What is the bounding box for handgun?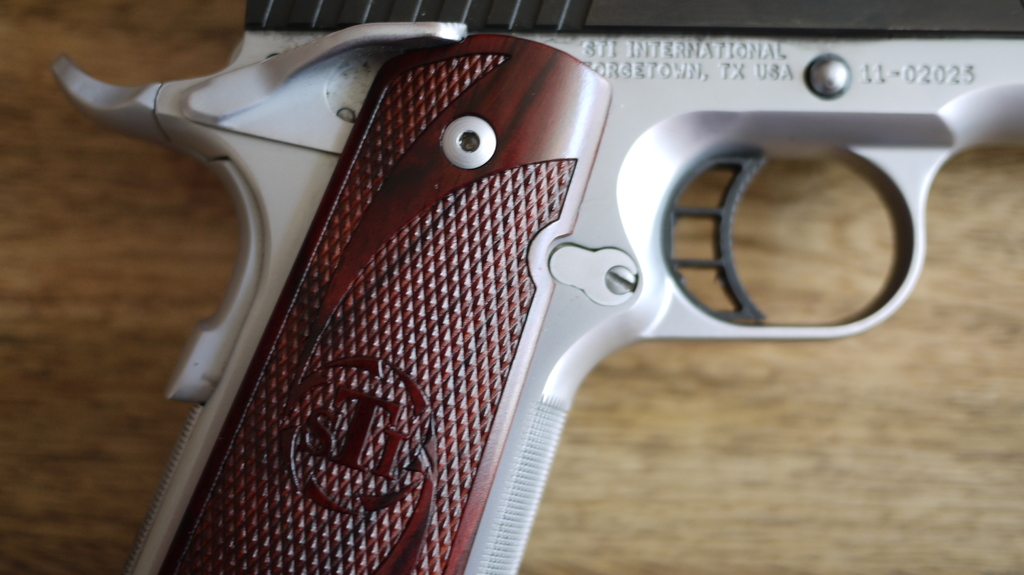
[51,0,1023,574].
